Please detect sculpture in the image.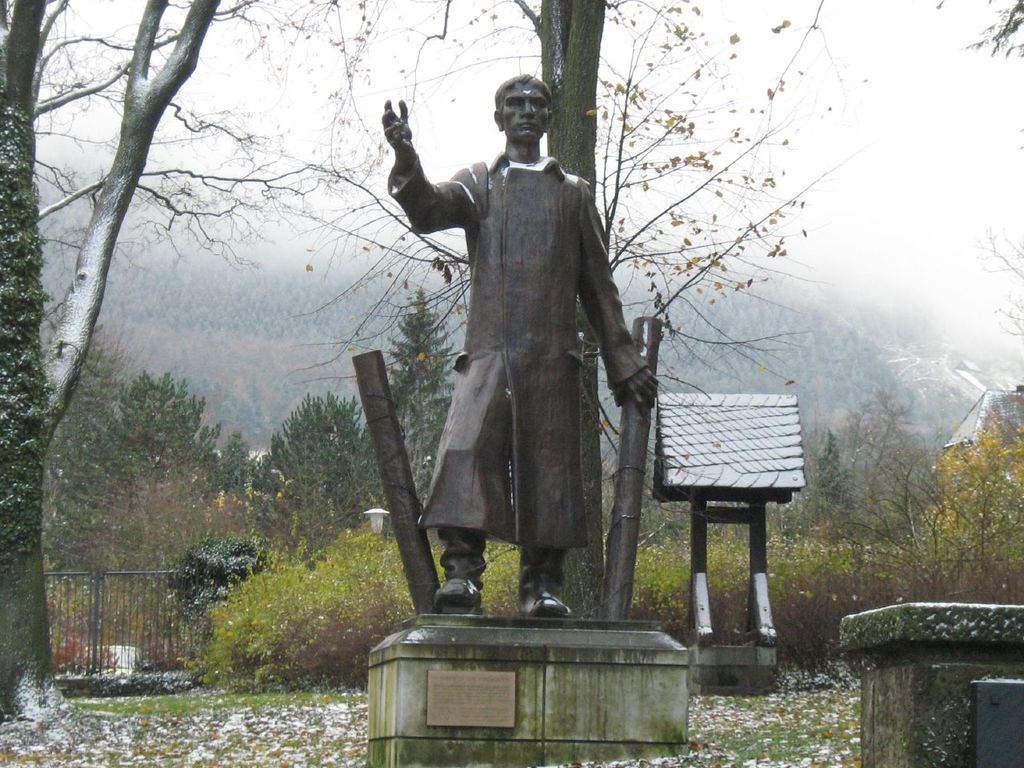
378 57 648 616.
